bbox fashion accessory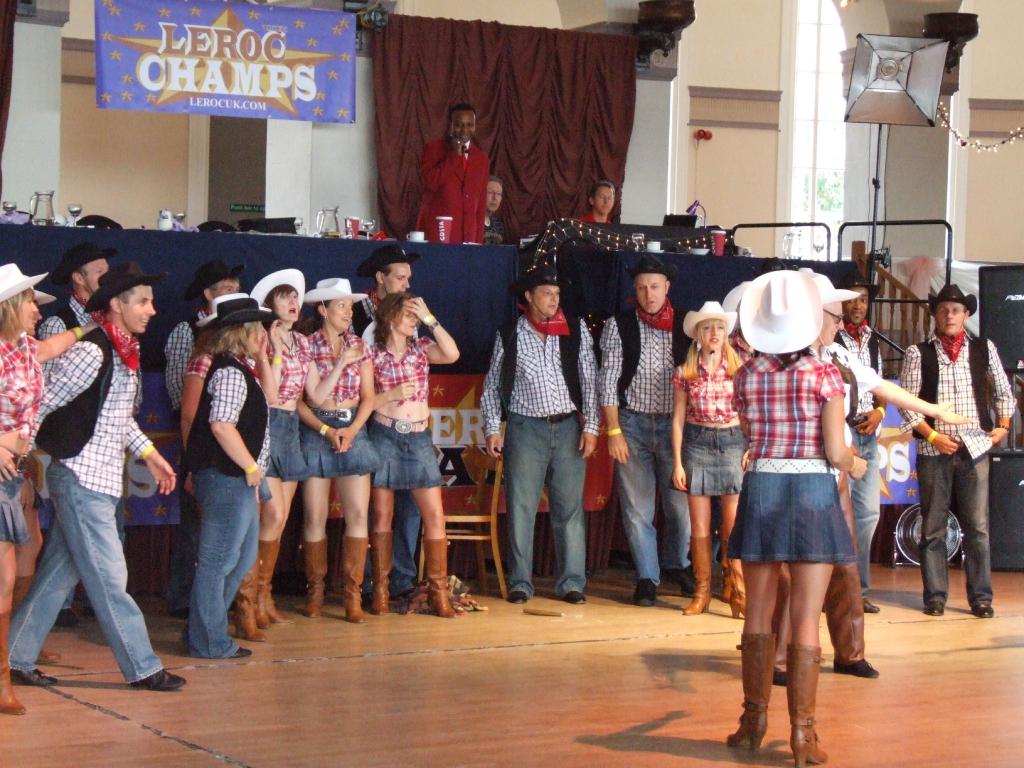
box=[716, 532, 749, 622]
